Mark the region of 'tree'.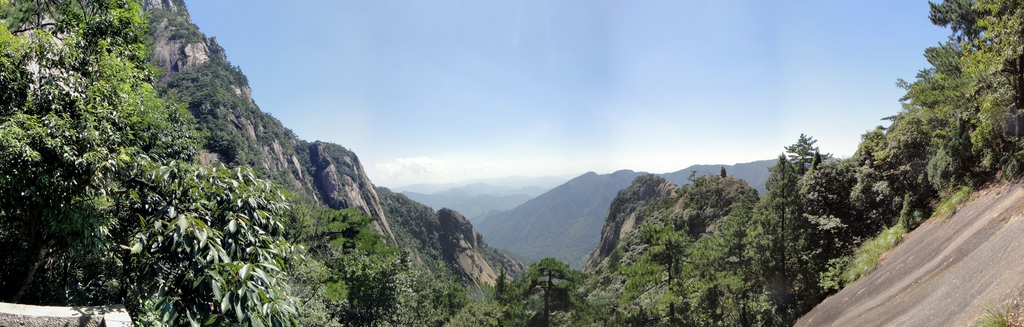
Region: bbox=(446, 302, 514, 326).
